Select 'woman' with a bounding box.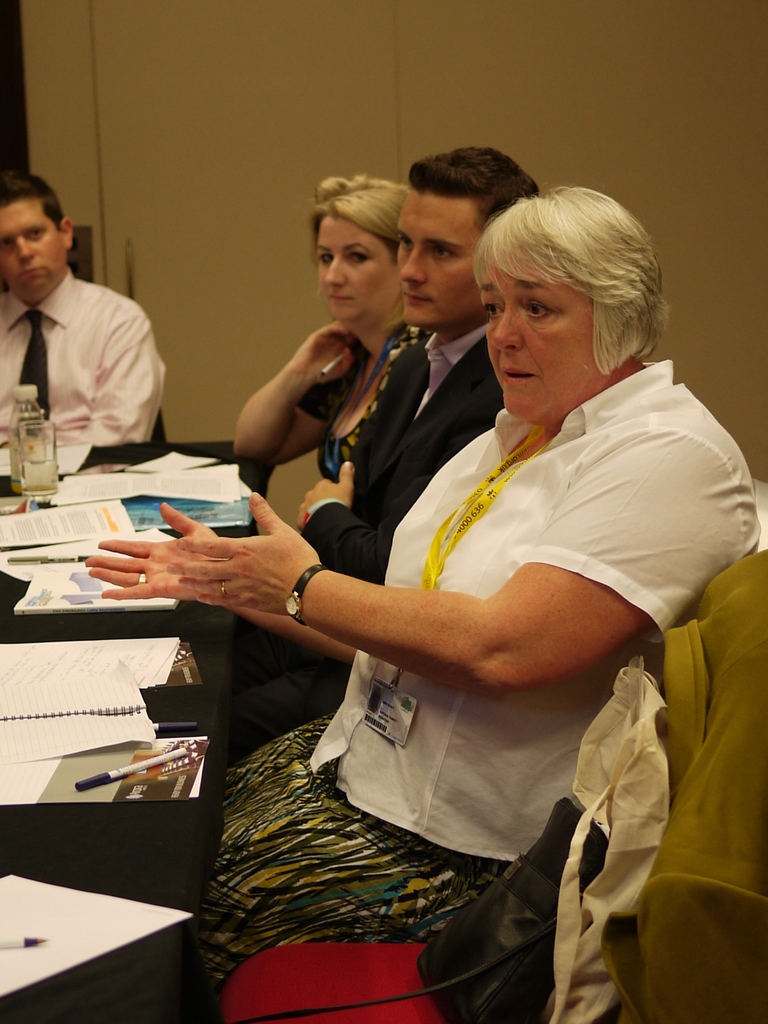
x1=182 y1=193 x2=671 y2=1014.
